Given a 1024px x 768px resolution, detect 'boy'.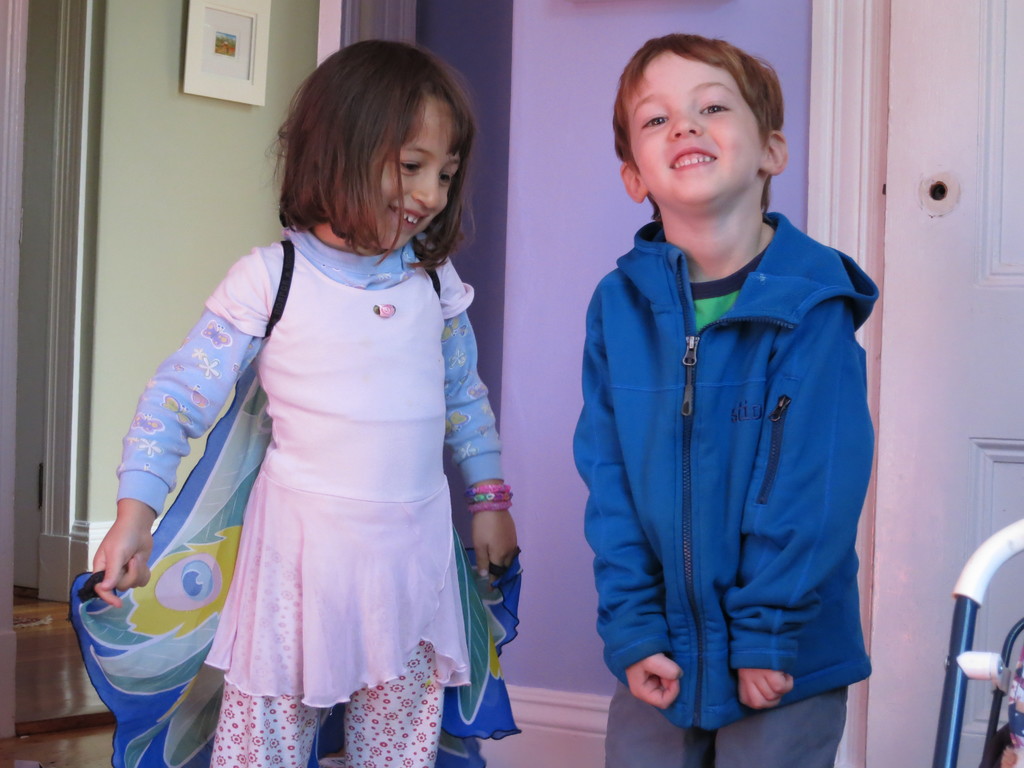
detection(571, 37, 876, 767).
